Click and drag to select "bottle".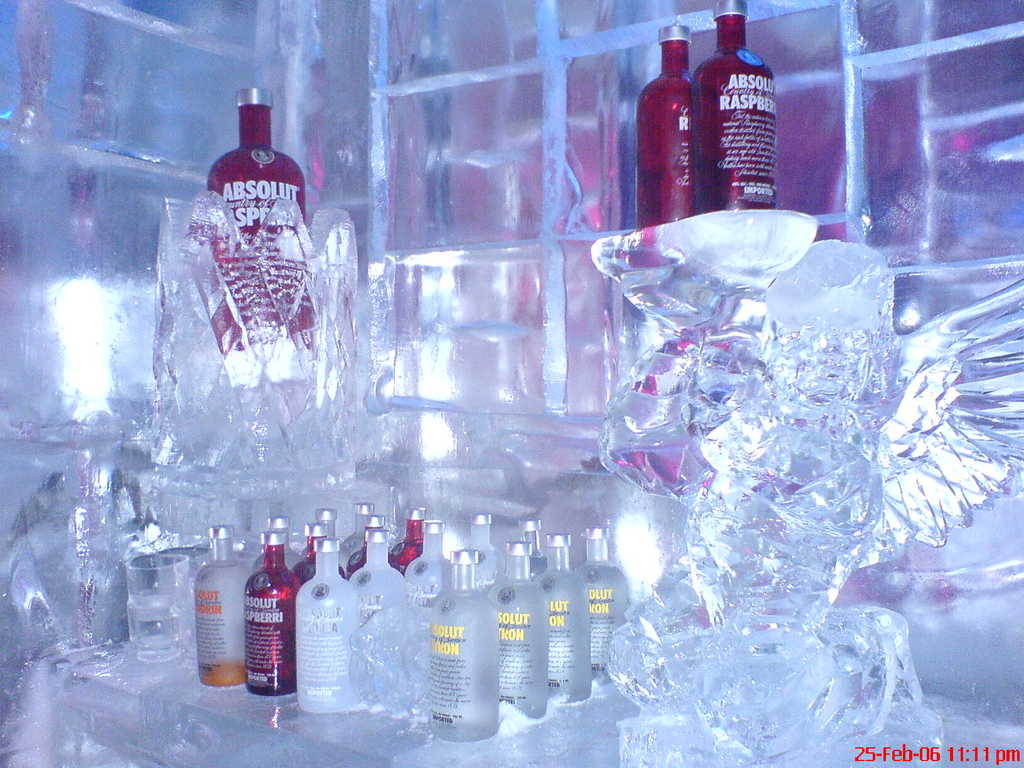
Selection: box(349, 515, 401, 573).
